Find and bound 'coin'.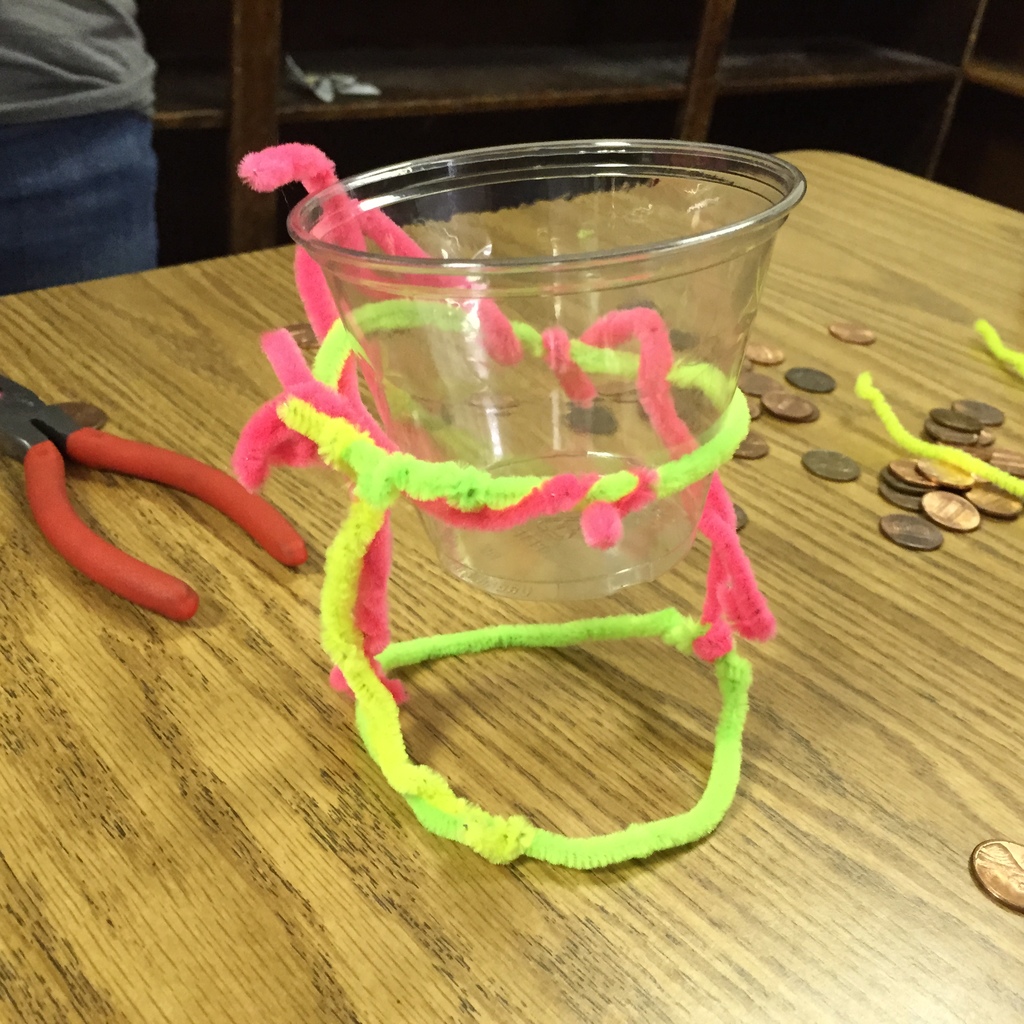
Bound: crop(729, 426, 771, 463).
